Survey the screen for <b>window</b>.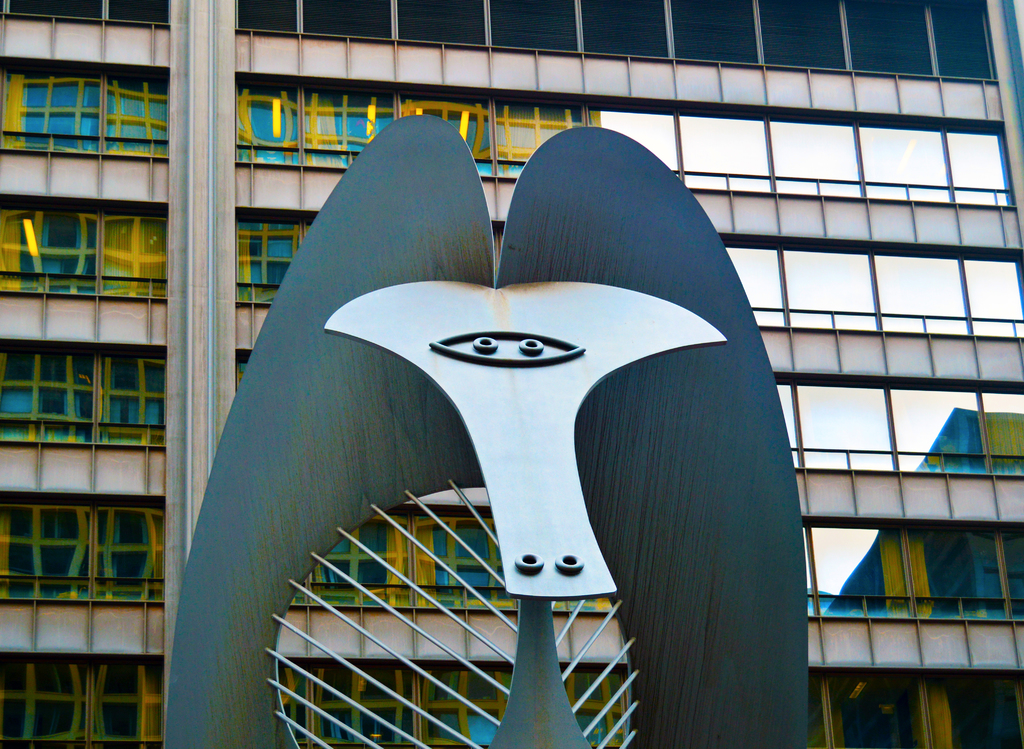
Survey found: (left=294, top=504, right=615, bottom=611).
